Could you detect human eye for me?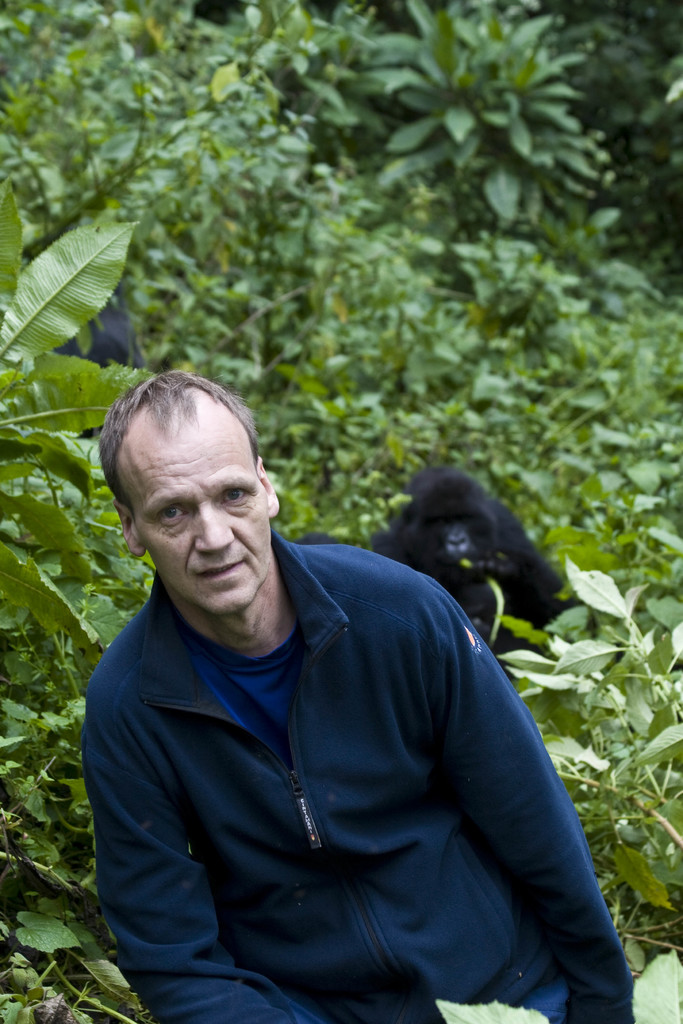
Detection result: (217, 489, 254, 505).
